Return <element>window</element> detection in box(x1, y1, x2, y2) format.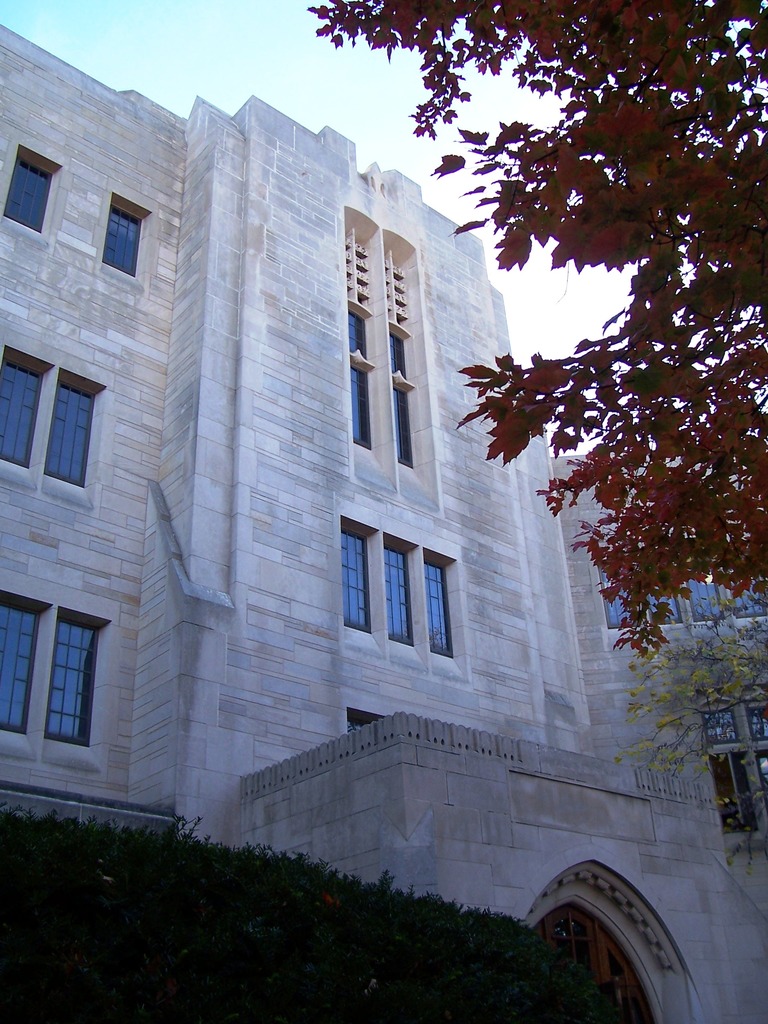
box(346, 305, 374, 361).
